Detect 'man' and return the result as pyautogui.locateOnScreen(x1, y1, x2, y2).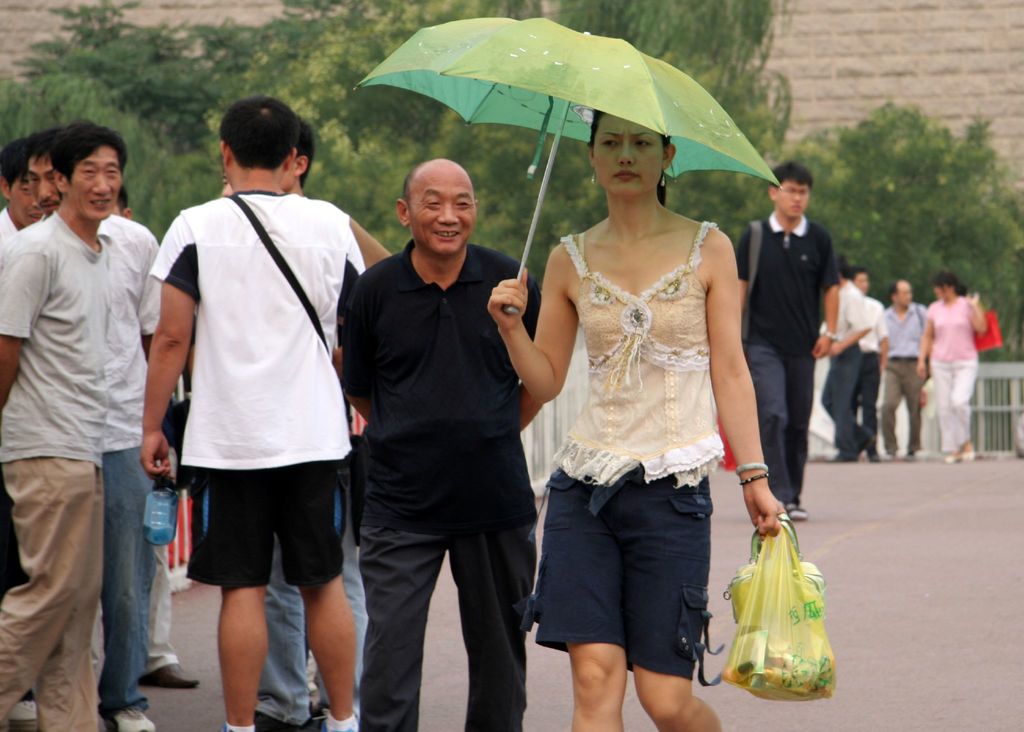
pyautogui.locateOnScreen(845, 264, 888, 462).
